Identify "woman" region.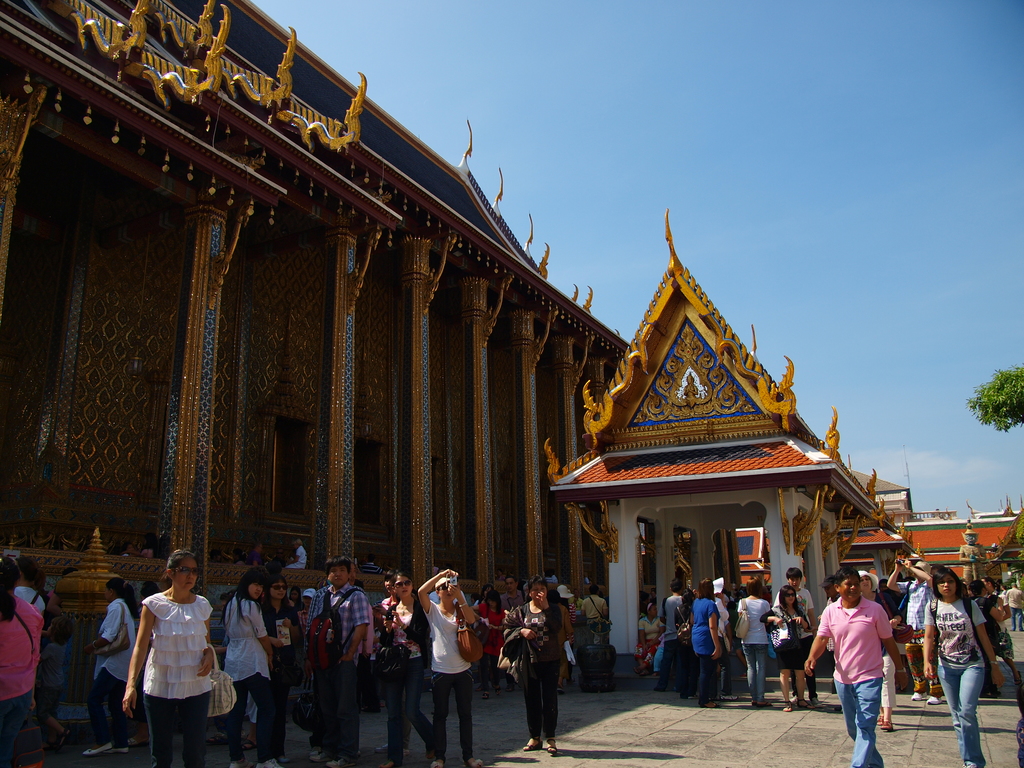
Region: [x1=504, y1=569, x2=558, y2=748].
